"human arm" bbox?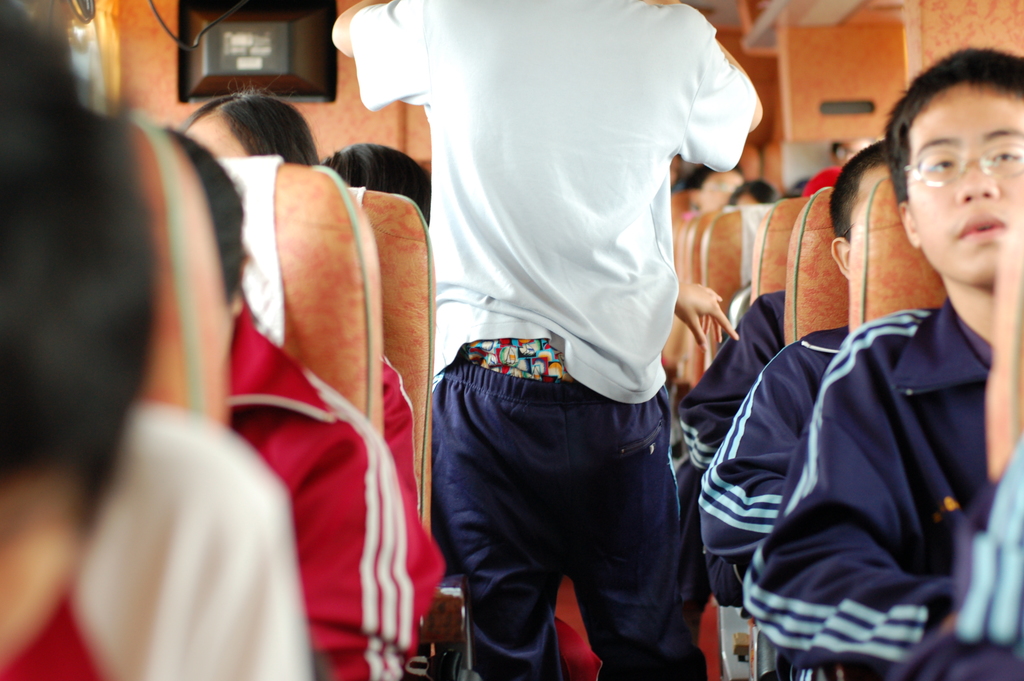
{"left": 271, "top": 424, "right": 445, "bottom": 680}
